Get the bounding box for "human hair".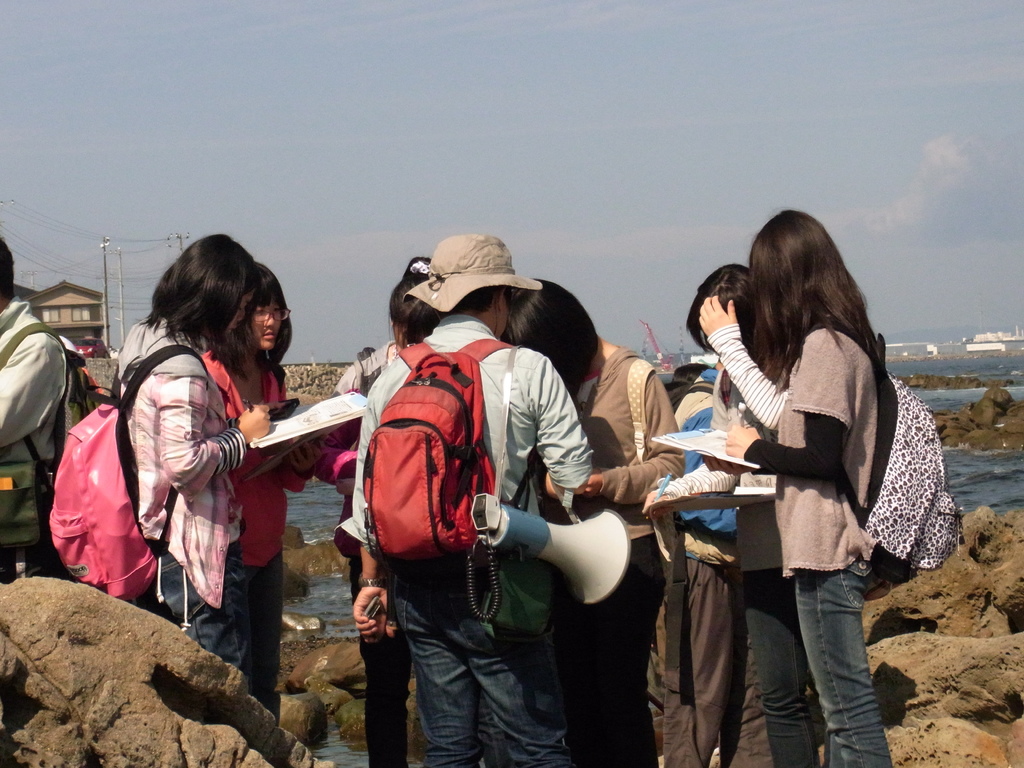
<region>662, 383, 688, 392</region>.
